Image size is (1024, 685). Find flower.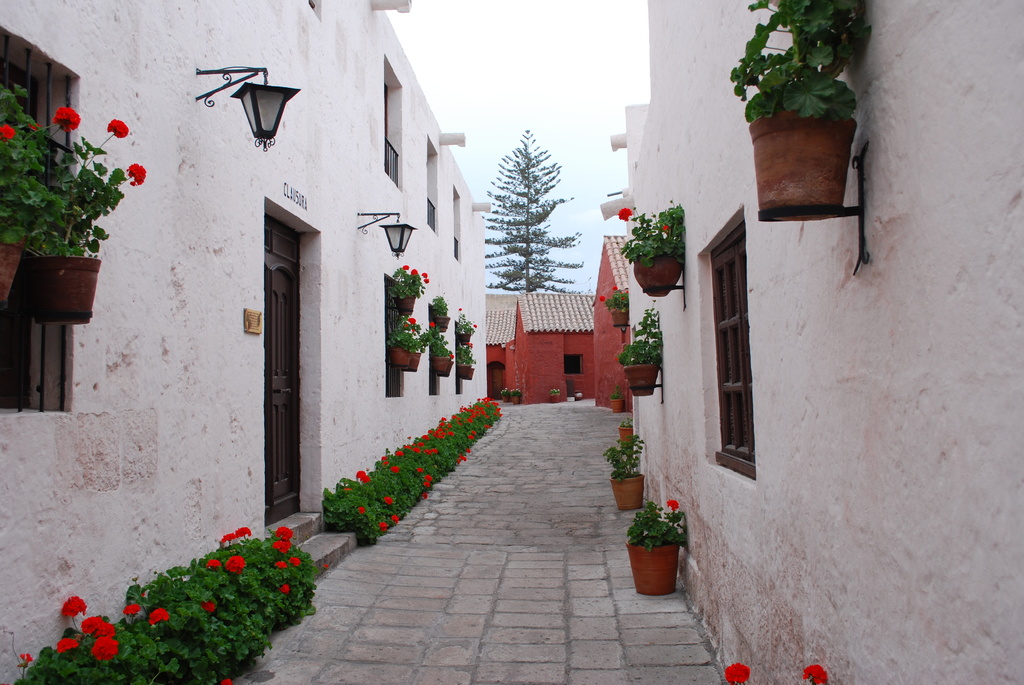
bbox=(465, 342, 472, 347).
